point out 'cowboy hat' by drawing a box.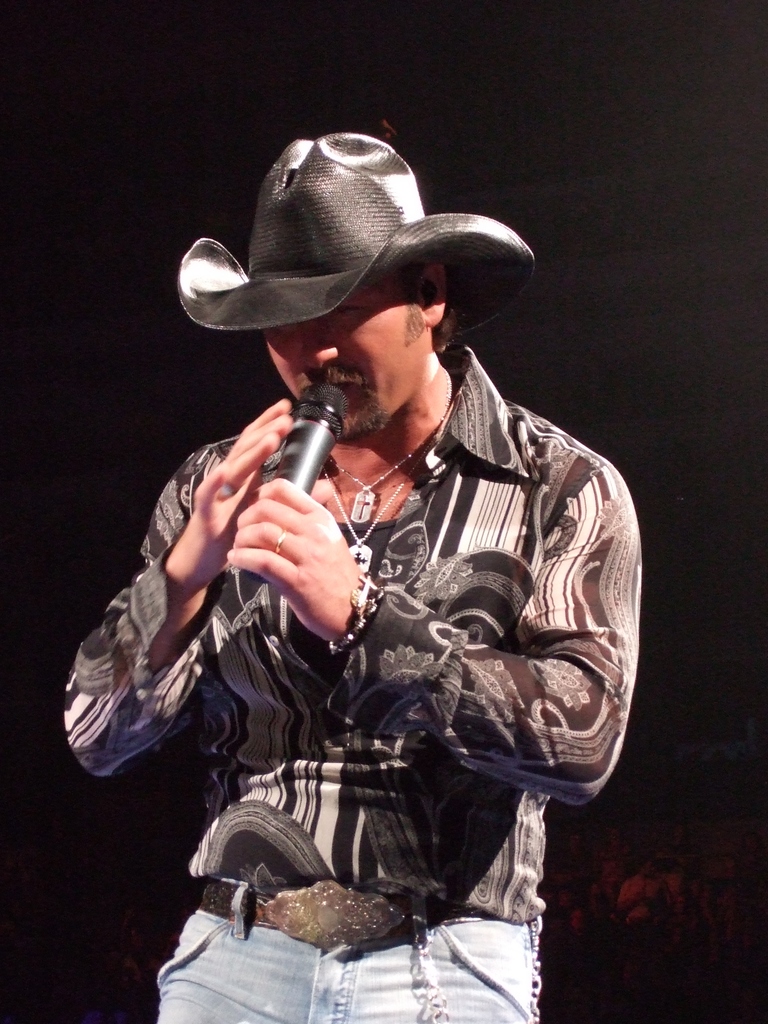
<box>160,131,548,404</box>.
